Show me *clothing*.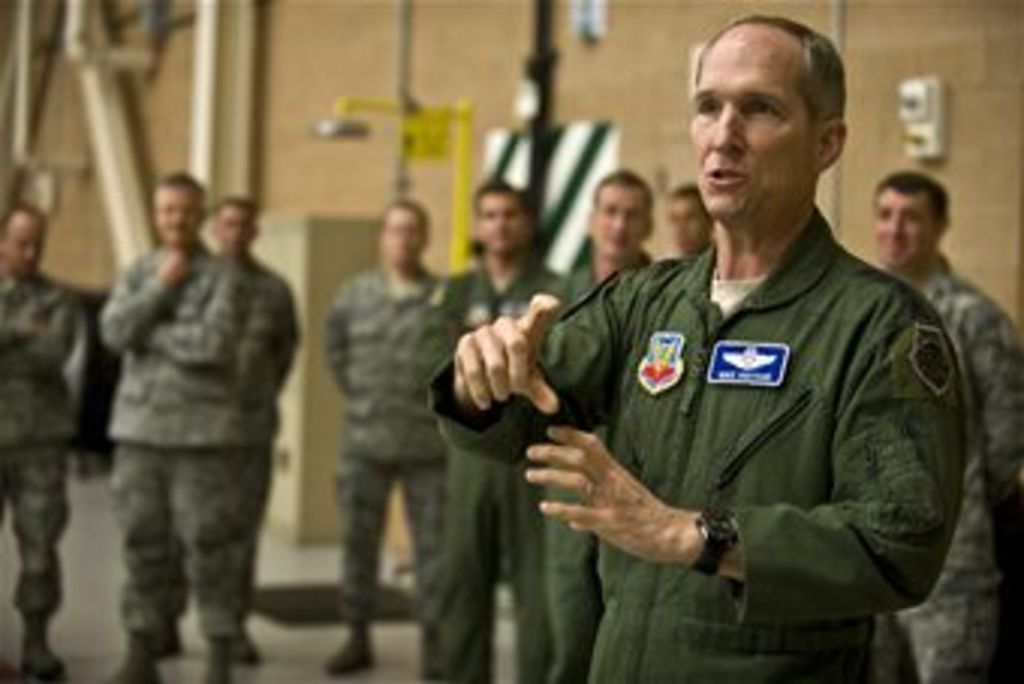
*clothing* is here: x1=446 y1=250 x2=569 y2=681.
